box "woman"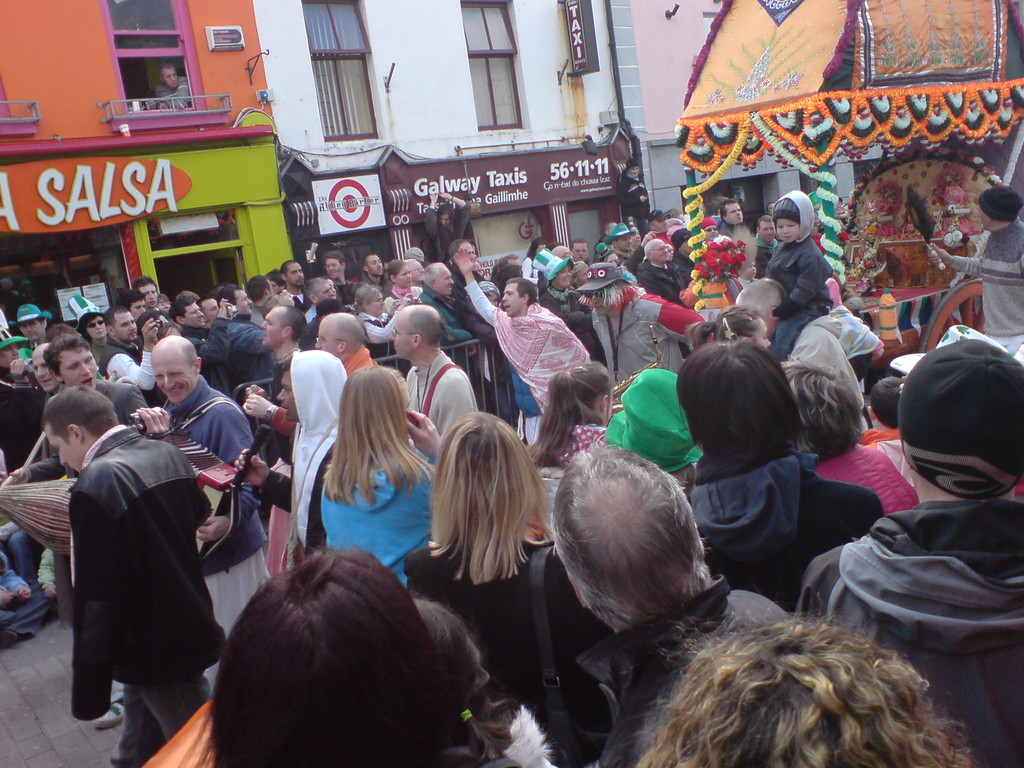
[685,301,772,351]
